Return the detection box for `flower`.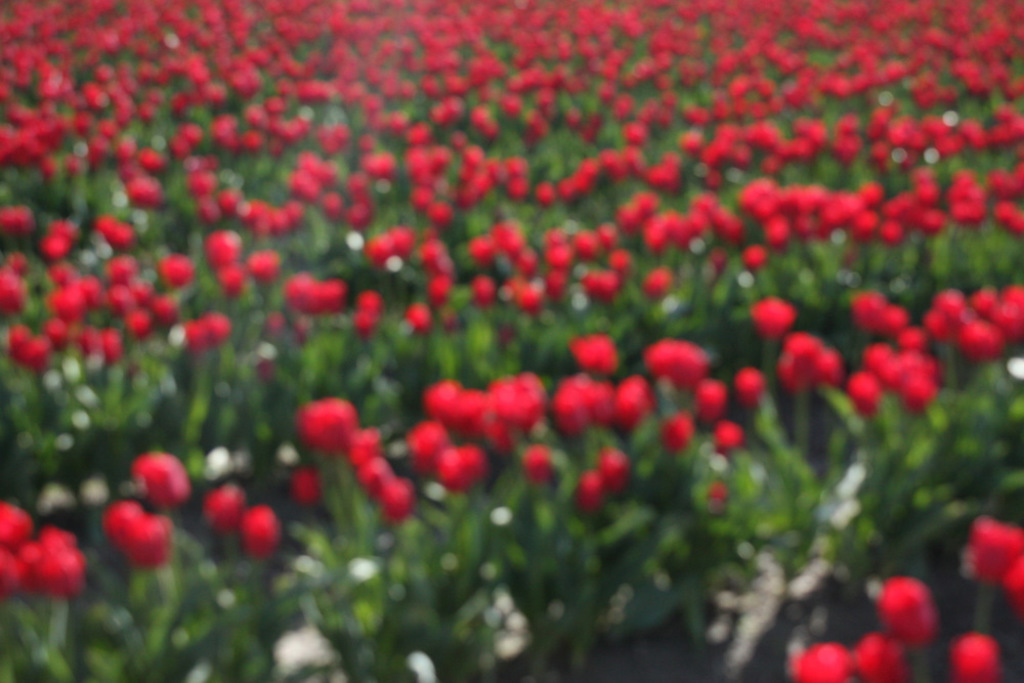
(967, 514, 1020, 602).
